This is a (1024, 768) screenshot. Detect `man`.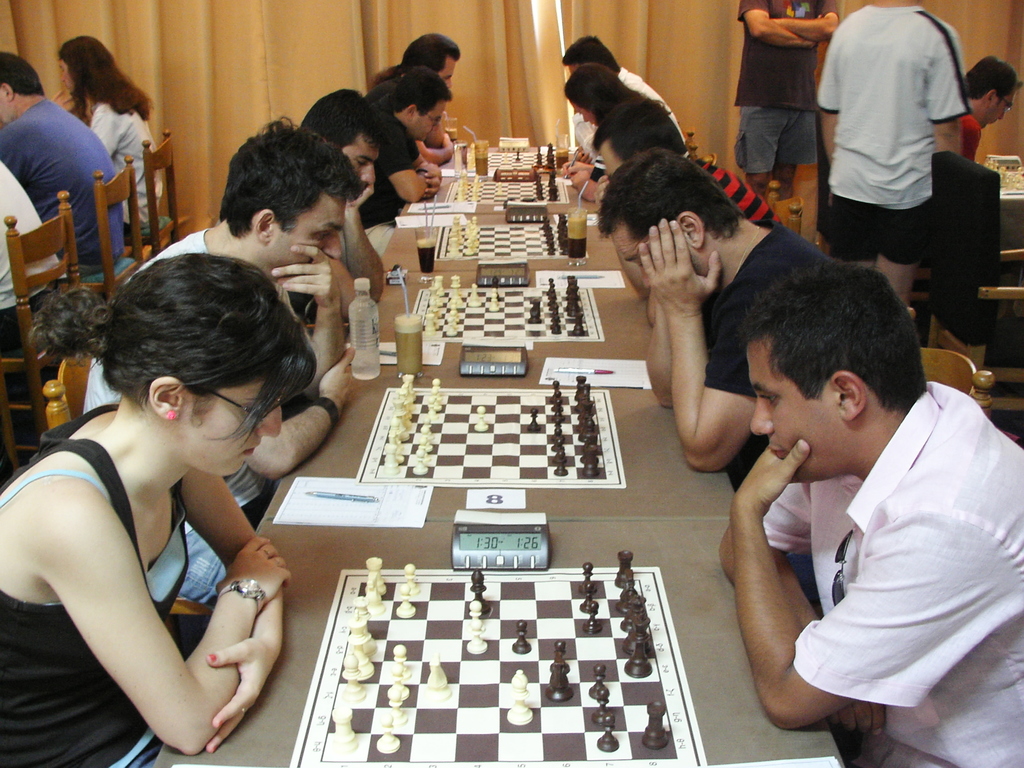
(583,100,785,226).
